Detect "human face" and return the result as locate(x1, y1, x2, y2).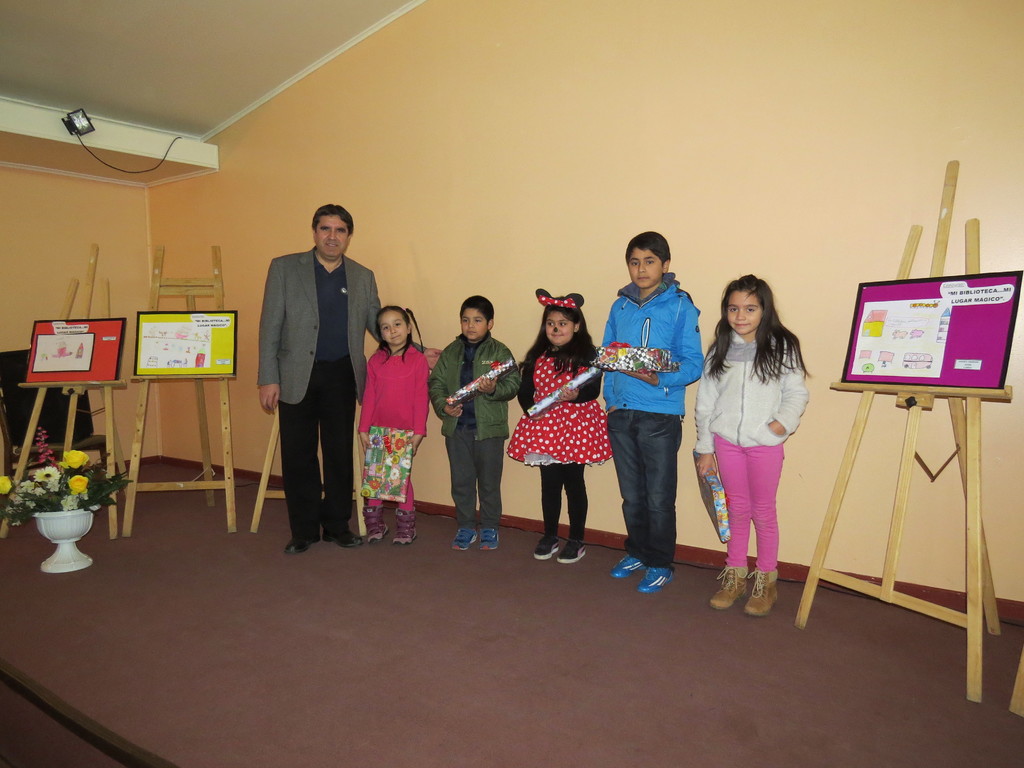
locate(626, 247, 660, 287).
